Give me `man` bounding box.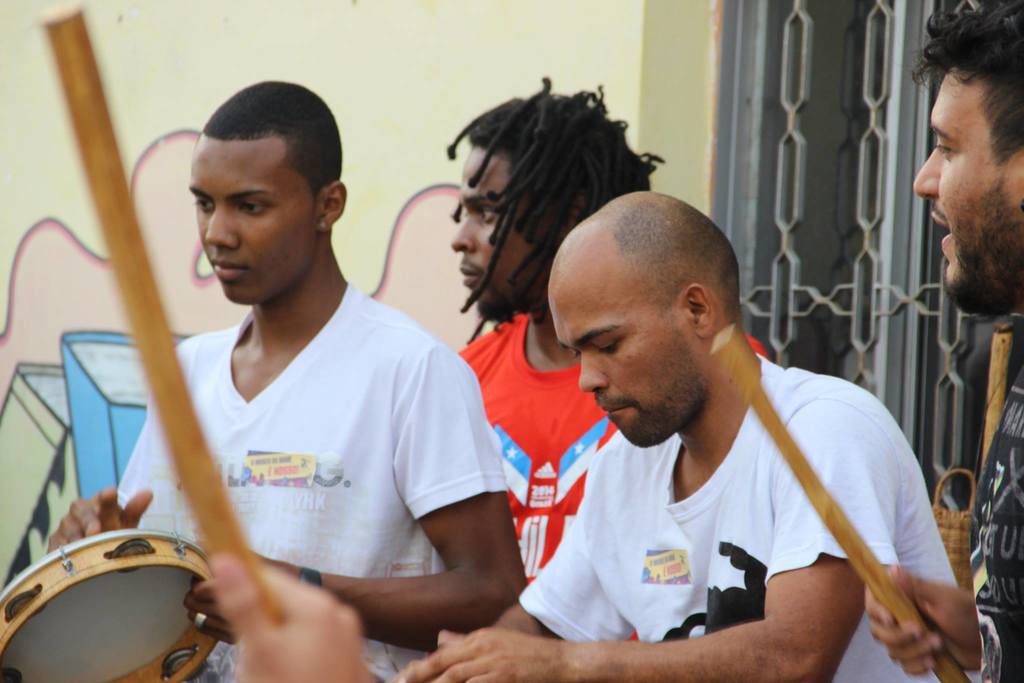
box(460, 78, 762, 680).
